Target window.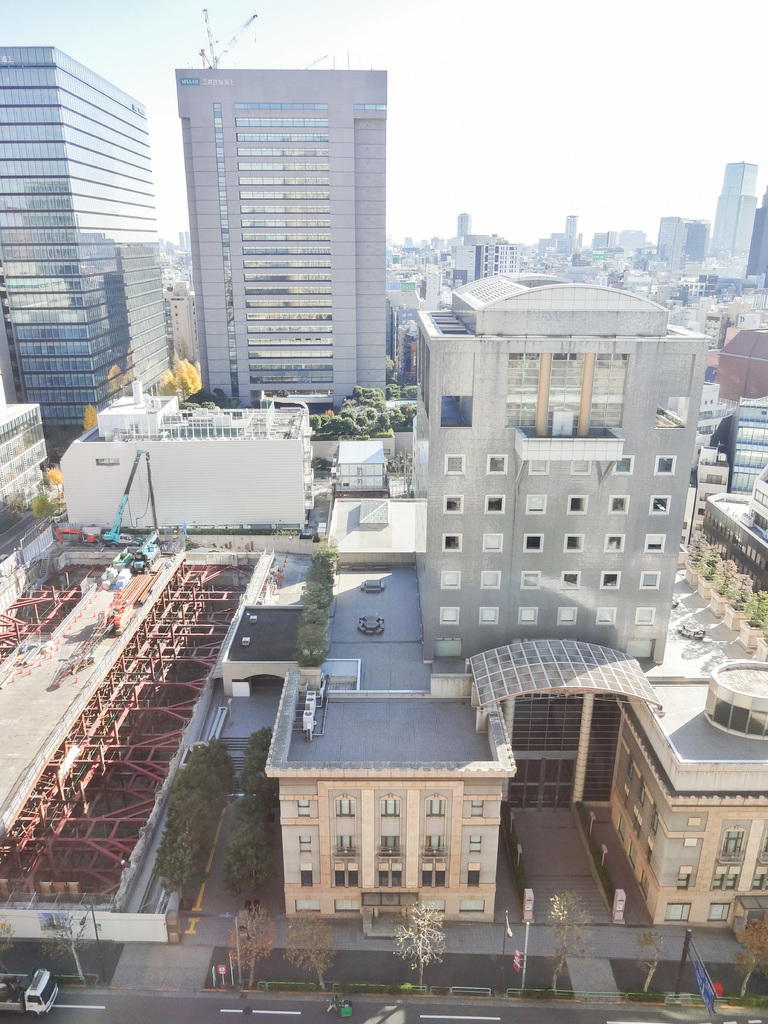
Target region: bbox=[653, 455, 679, 475].
